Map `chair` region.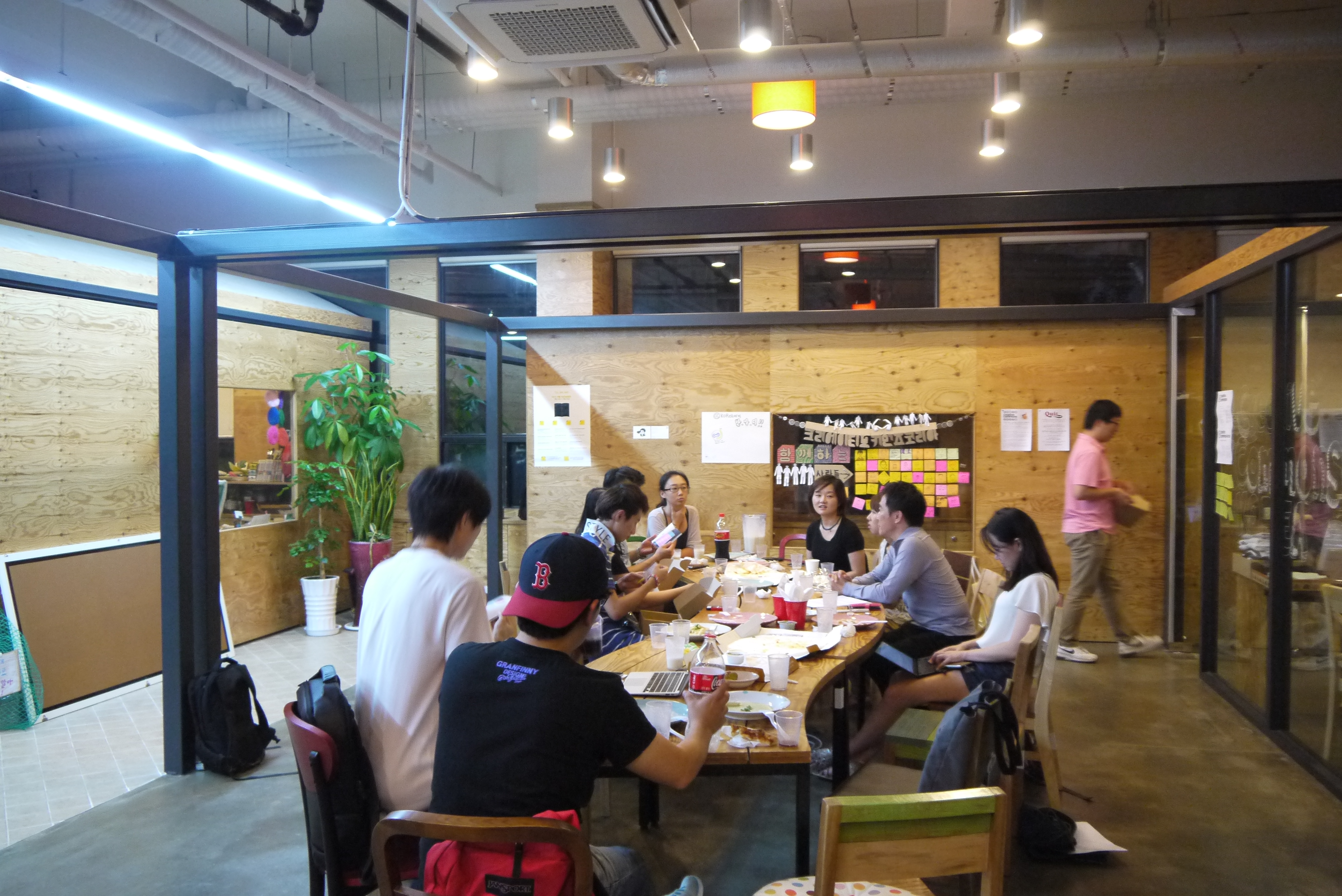
Mapped to l=443, t=195, r=450, b=254.
